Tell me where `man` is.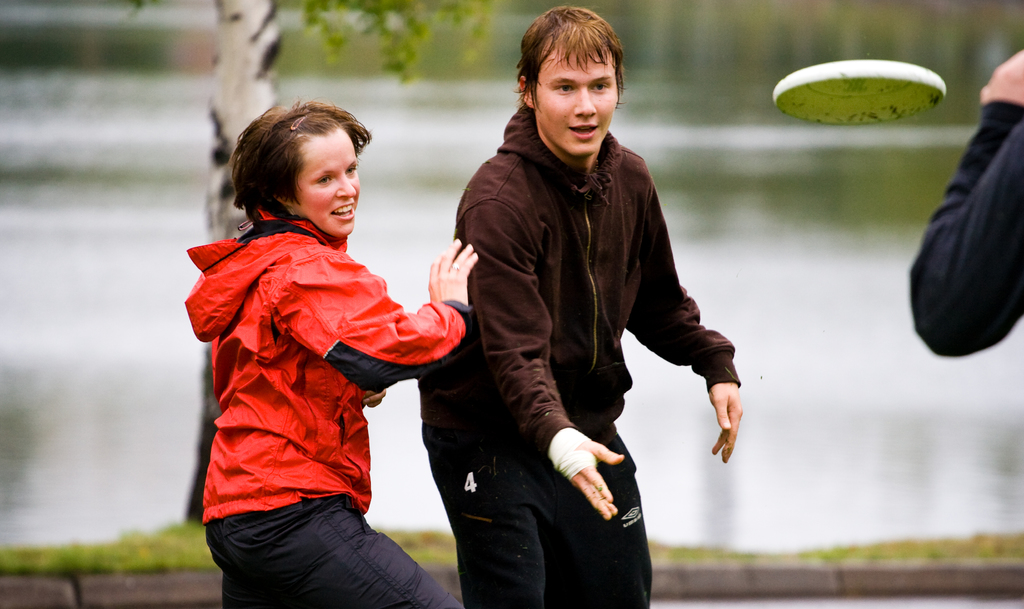
`man` is at [430, 13, 748, 585].
